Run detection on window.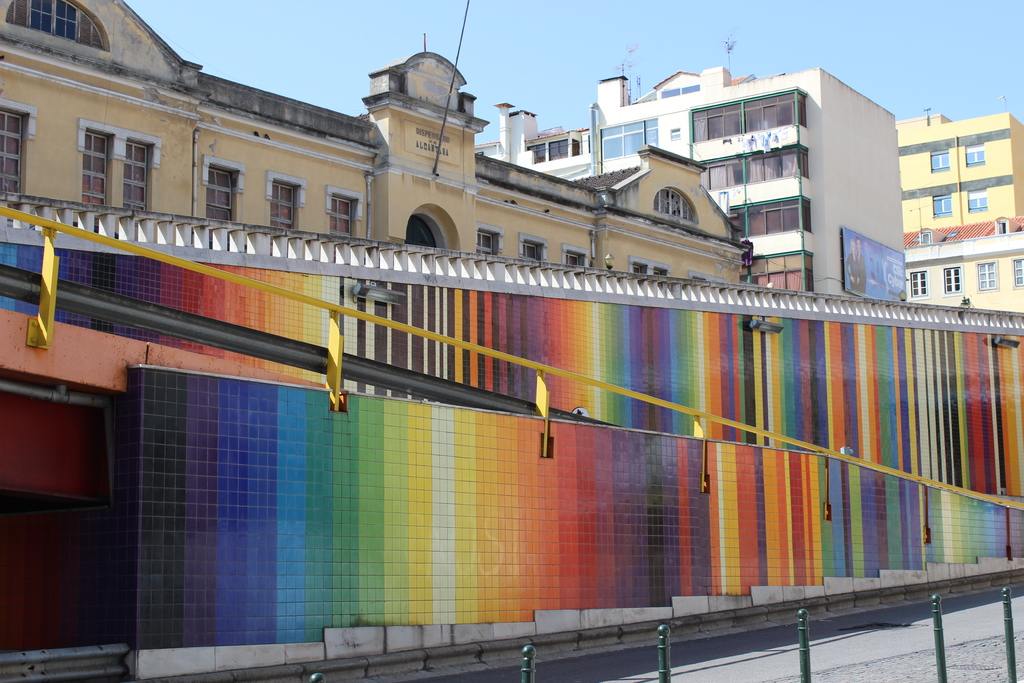
Result: (930, 195, 954, 217).
